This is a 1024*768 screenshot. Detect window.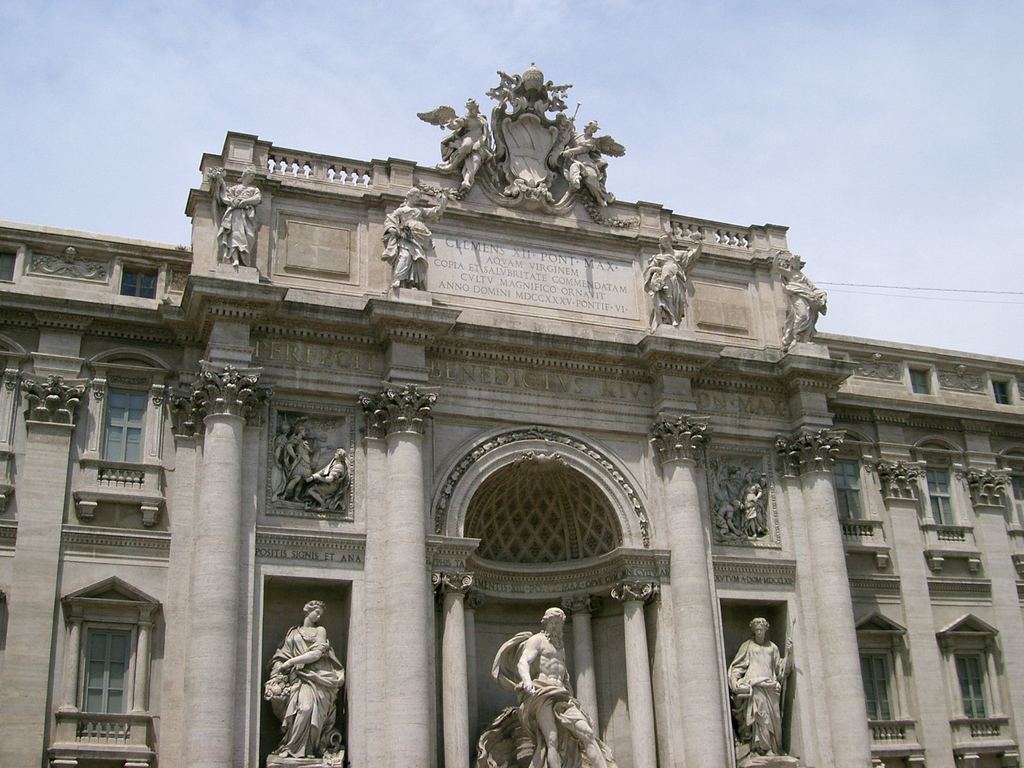
[left=118, top=263, right=161, bottom=303].
